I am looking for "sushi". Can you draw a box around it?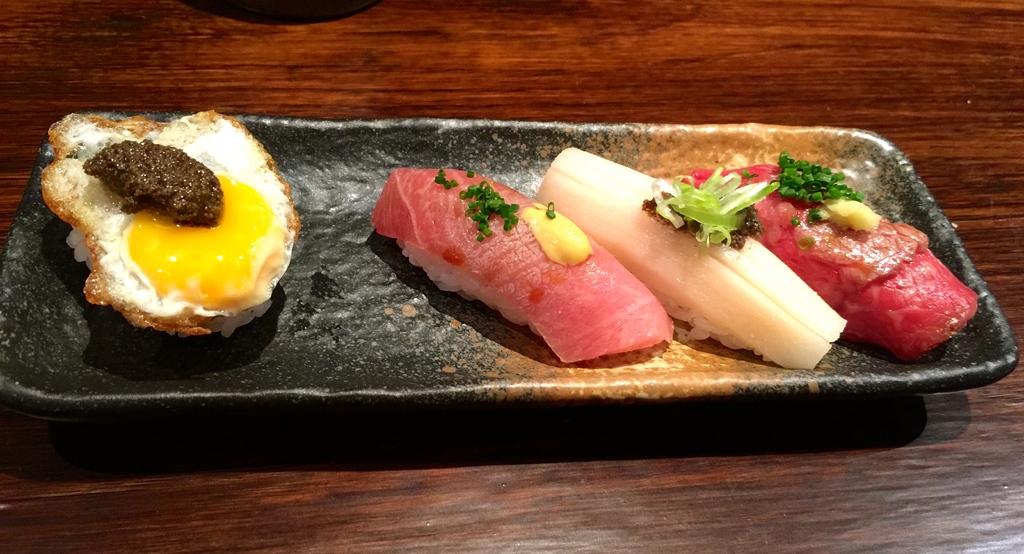
Sure, the bounding box is x1=39 y1=102 x2=300 y2=336.
